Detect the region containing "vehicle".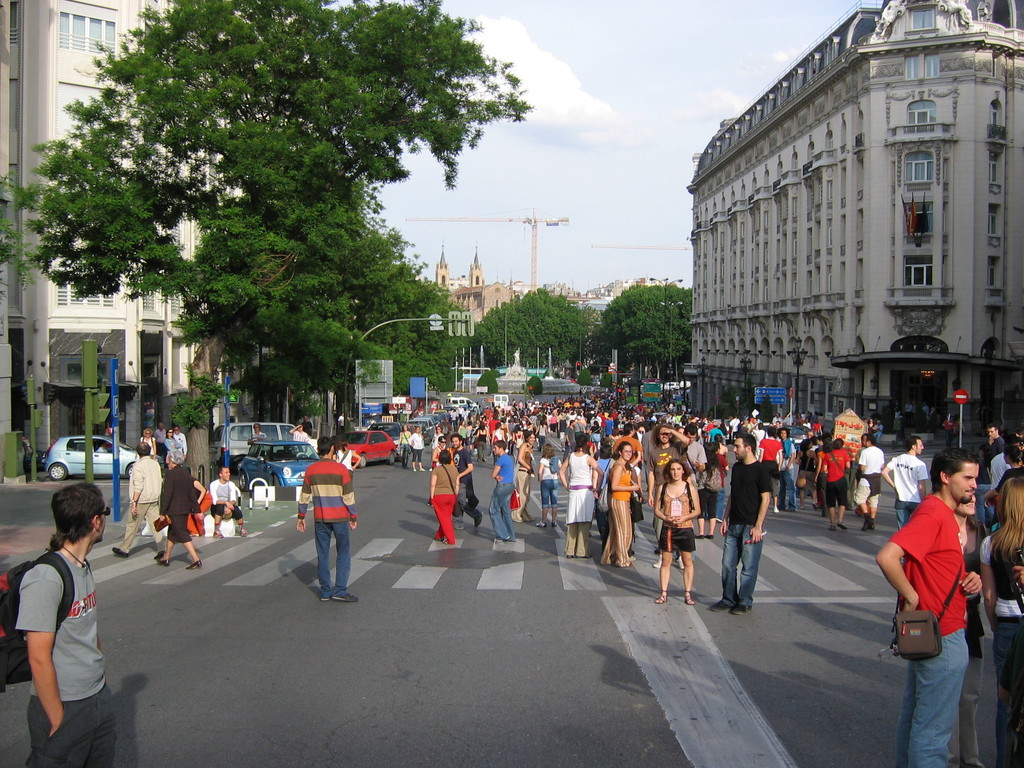
[372, 424, 406, 461].
